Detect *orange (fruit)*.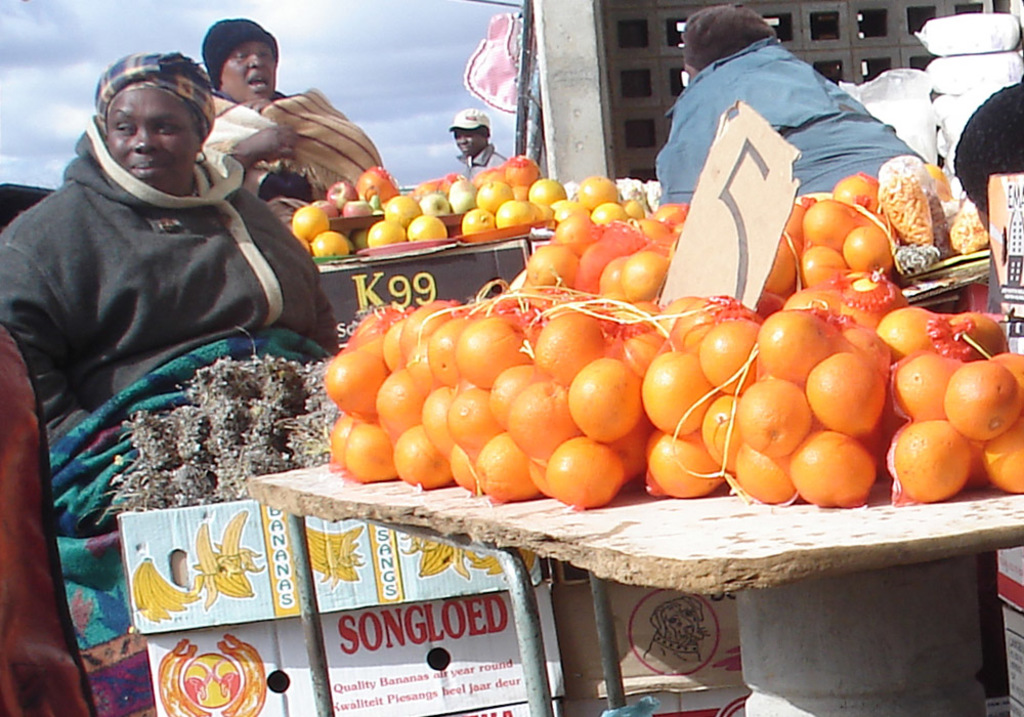
Detected at x1=802 y1=424 x2=870 y2=501.
